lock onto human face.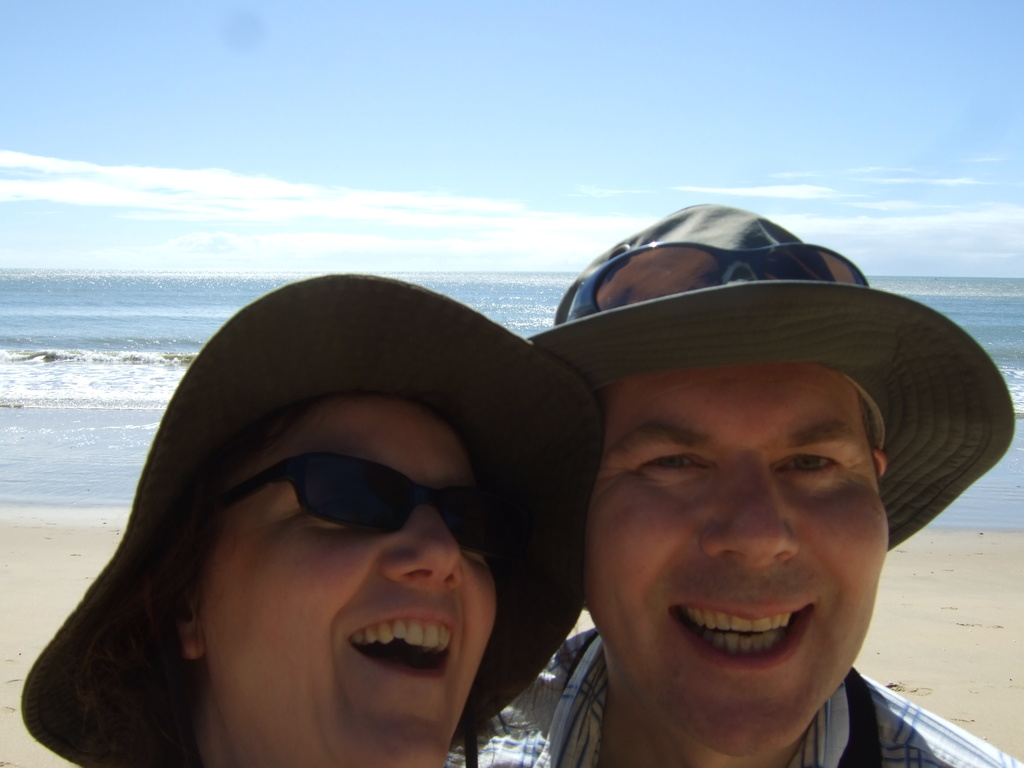
Locked: 196,383,500,767.
